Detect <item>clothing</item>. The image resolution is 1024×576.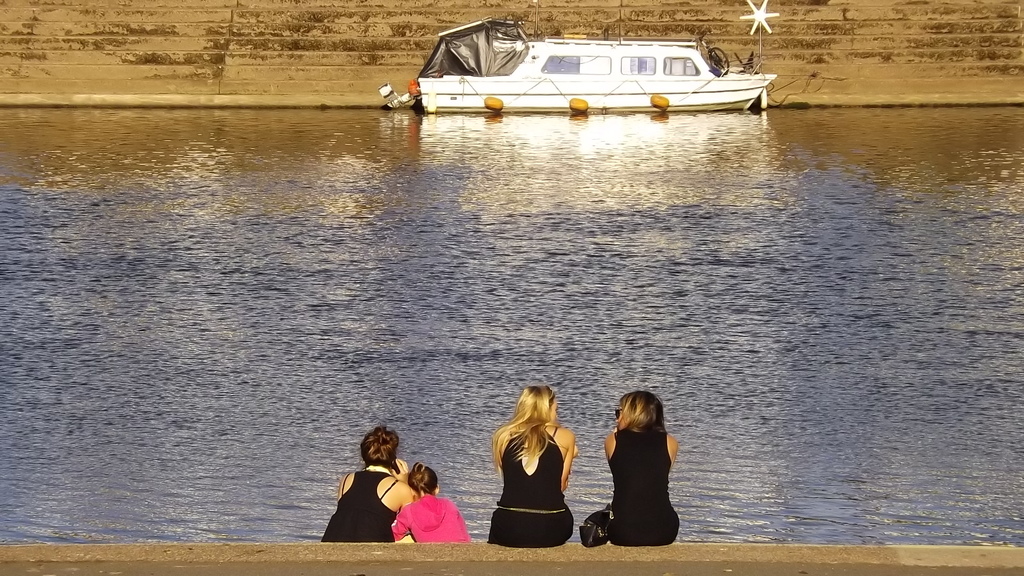
604 431 682 546.
